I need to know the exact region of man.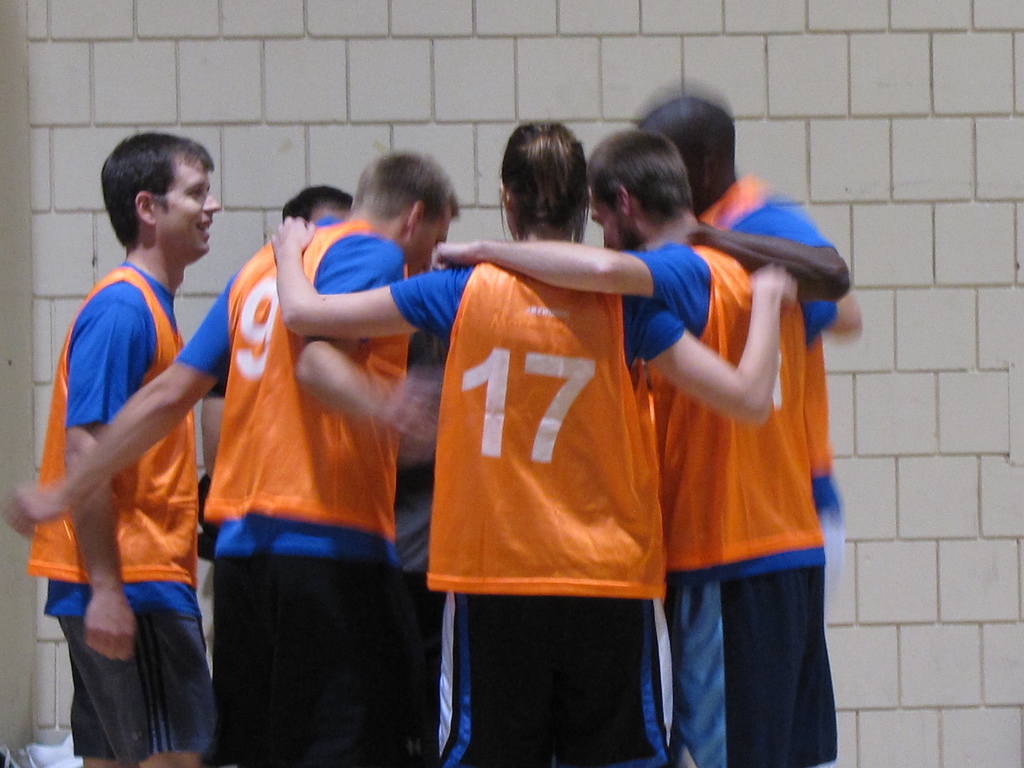
Region: l=4, t=150, r=451, b=762.
